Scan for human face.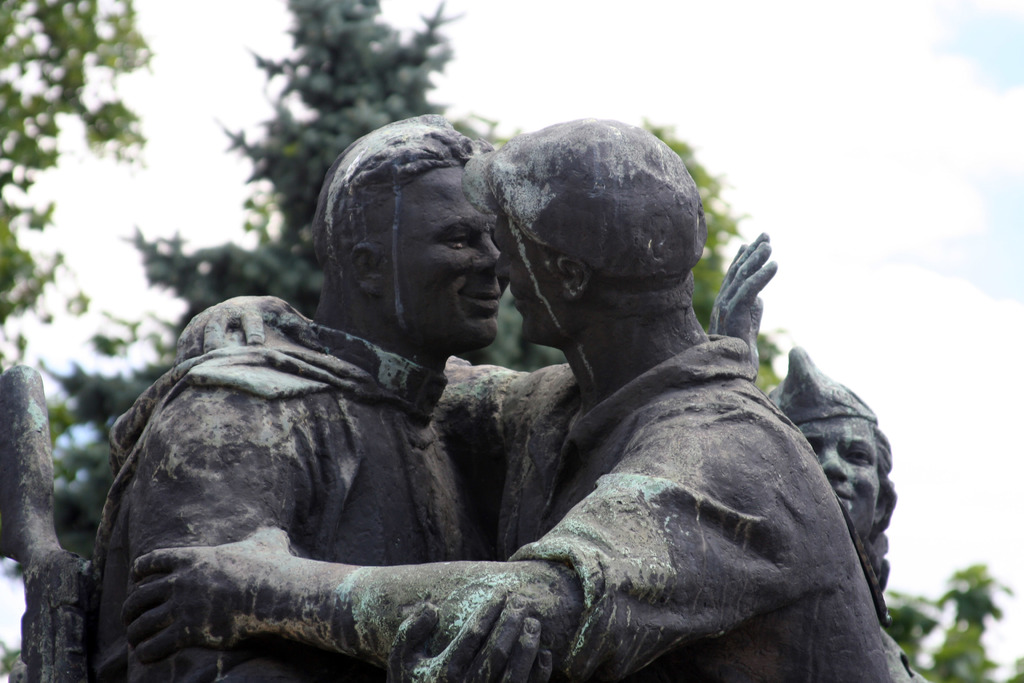
Scan result: region(385, 163, 501, 349).
